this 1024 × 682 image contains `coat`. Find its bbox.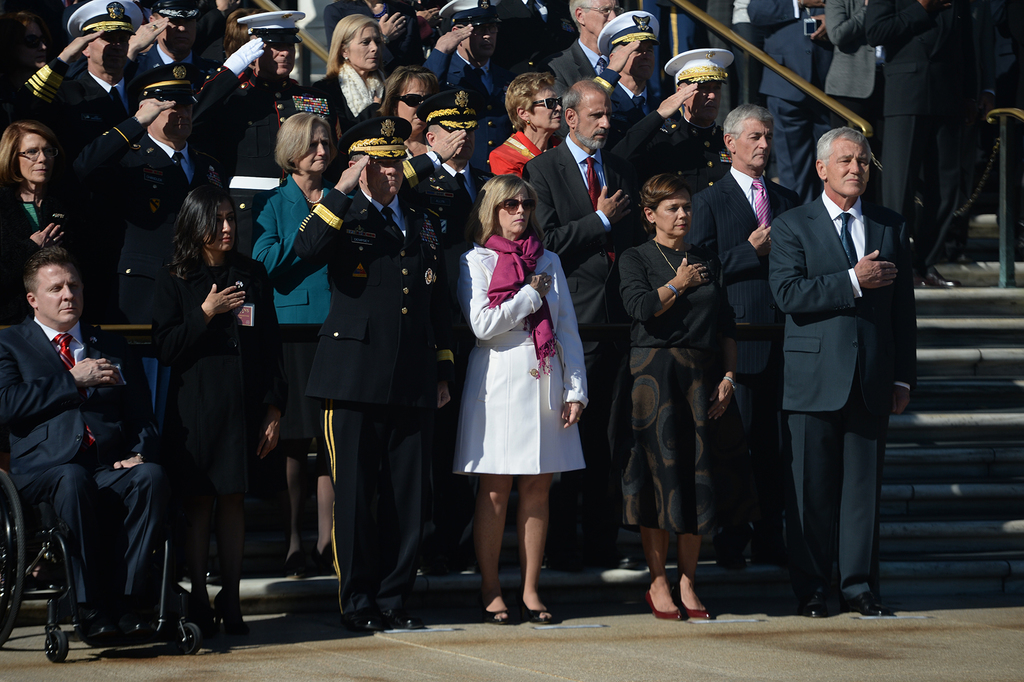
l=12, t=44, r=122, b=197.
